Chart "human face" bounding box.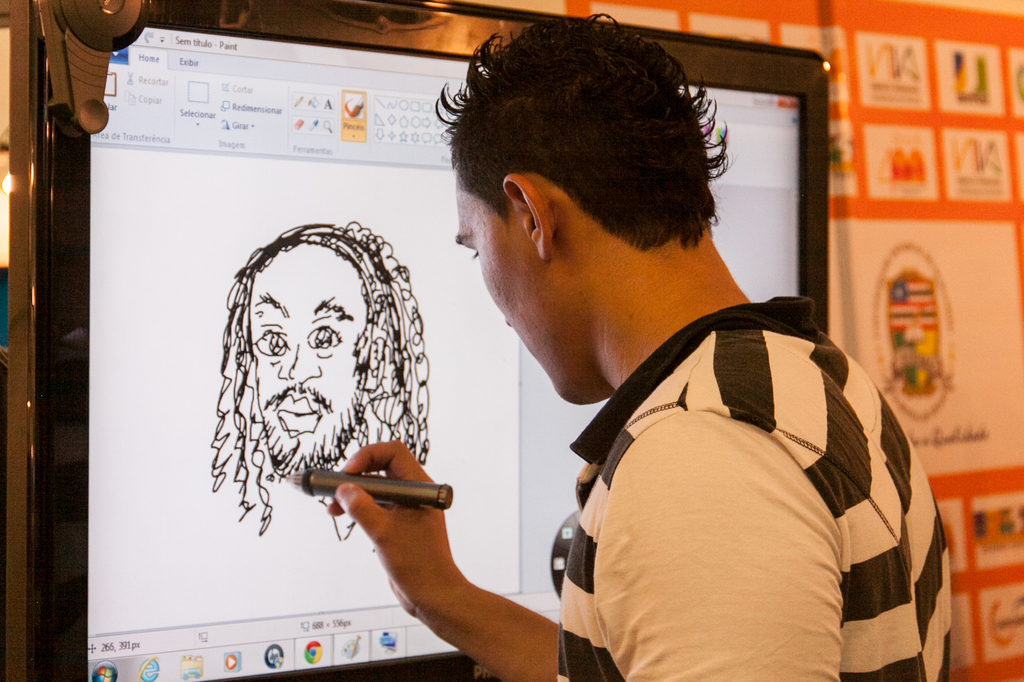
Charted: [x1=455, y1=169, x2=612, y2=404].
